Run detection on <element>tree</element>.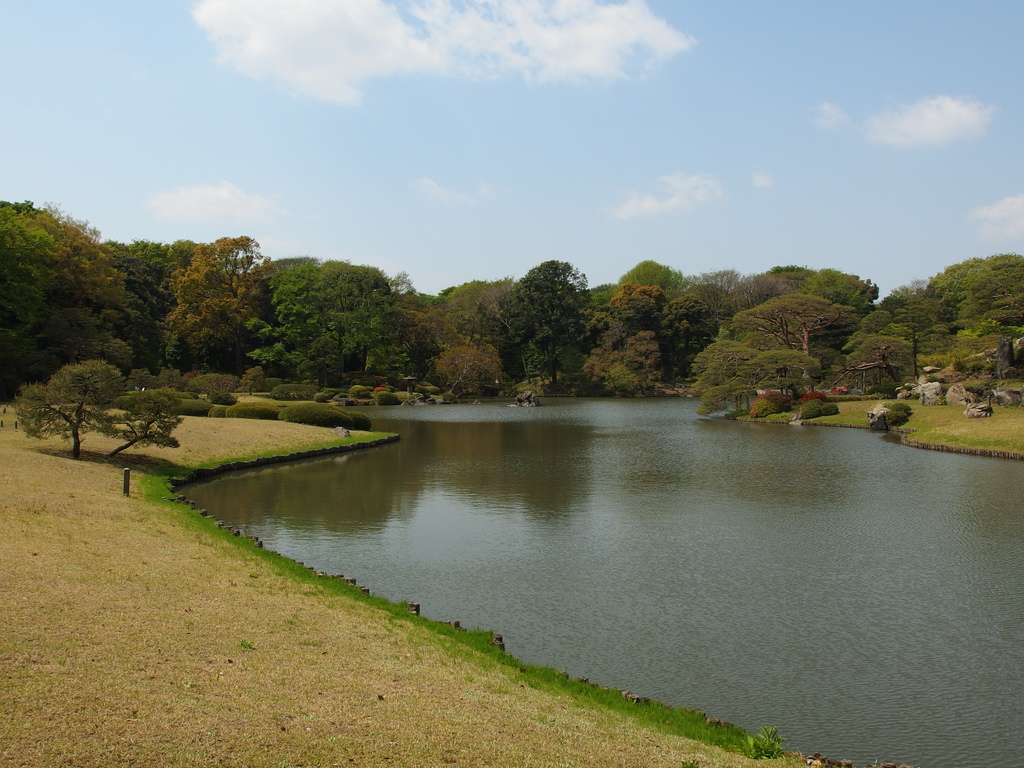
Result: [x1=388, y1=294, x2=459, y2=357].
